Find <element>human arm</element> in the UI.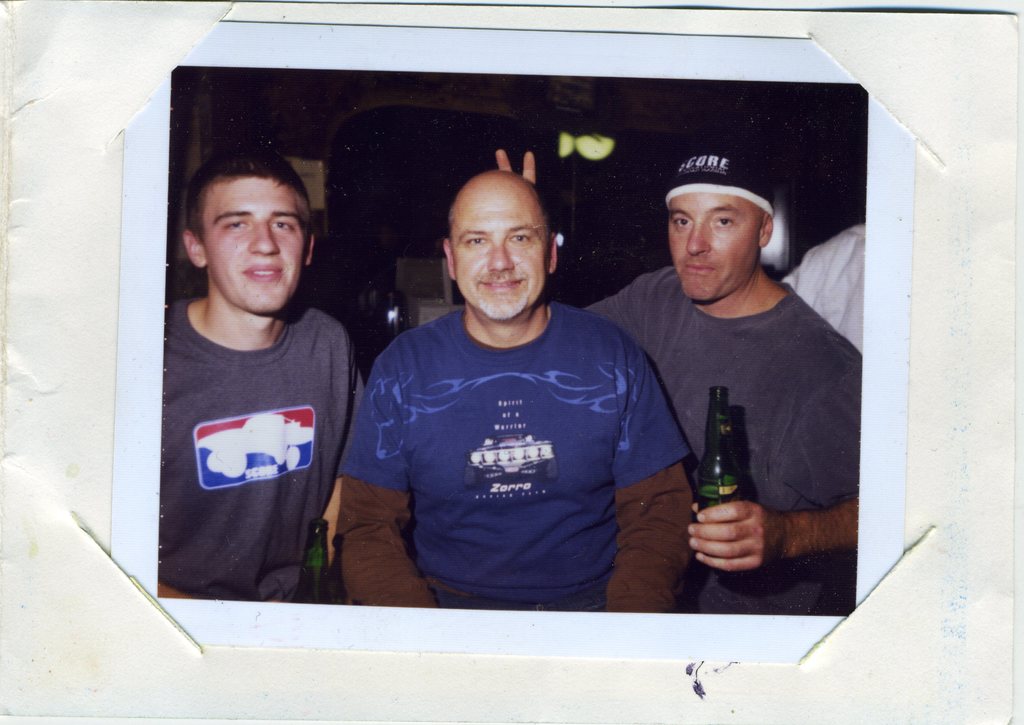
UI element at bbox=[605, 352, 690, 628].
